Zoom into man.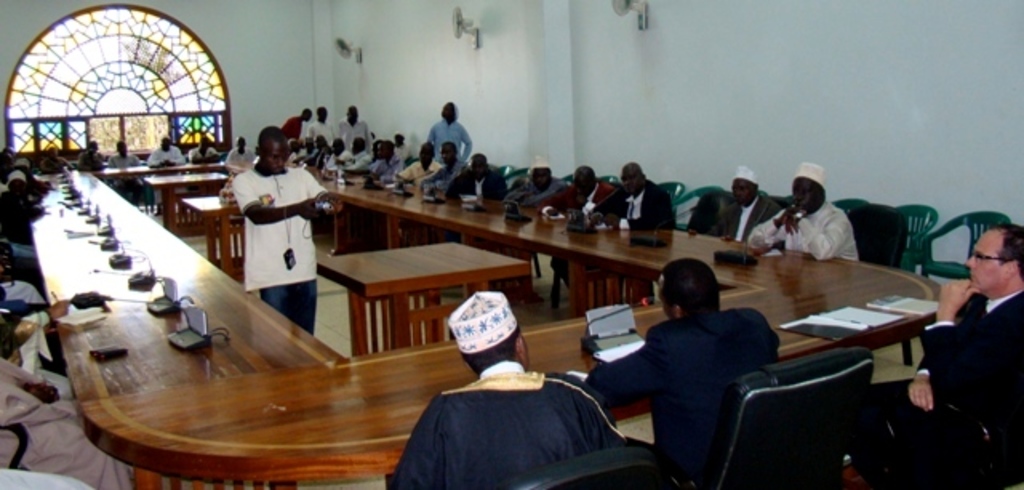
Zoom target: 0,227,40,275.
